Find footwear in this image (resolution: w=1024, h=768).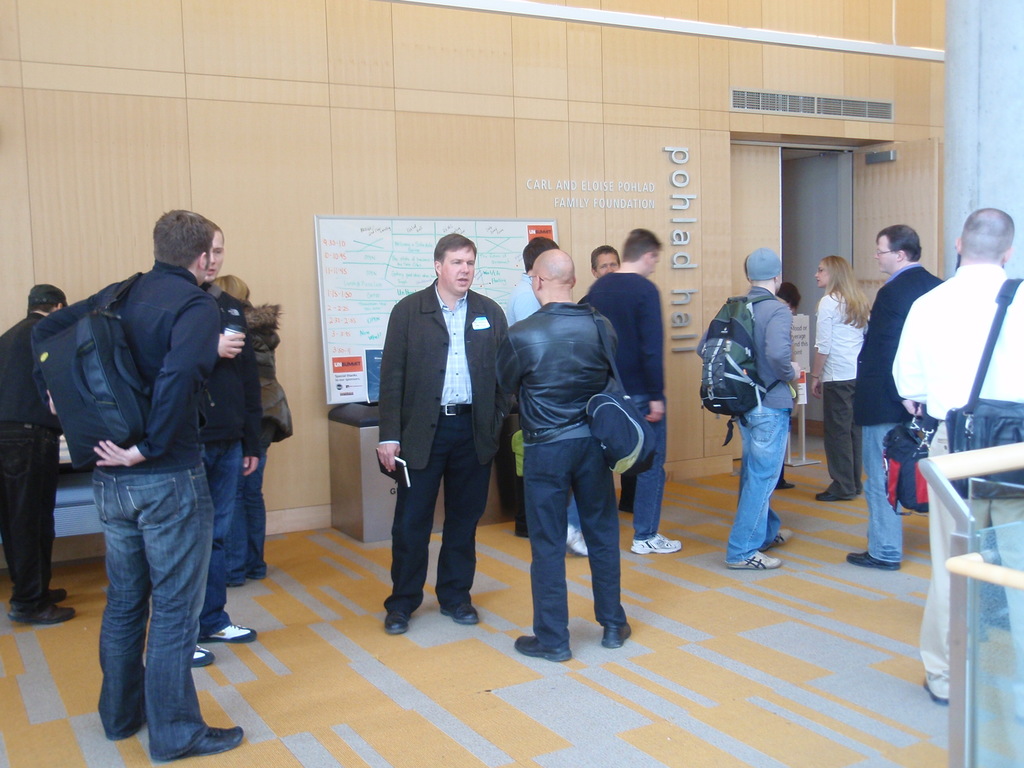
203/626/257/642.
